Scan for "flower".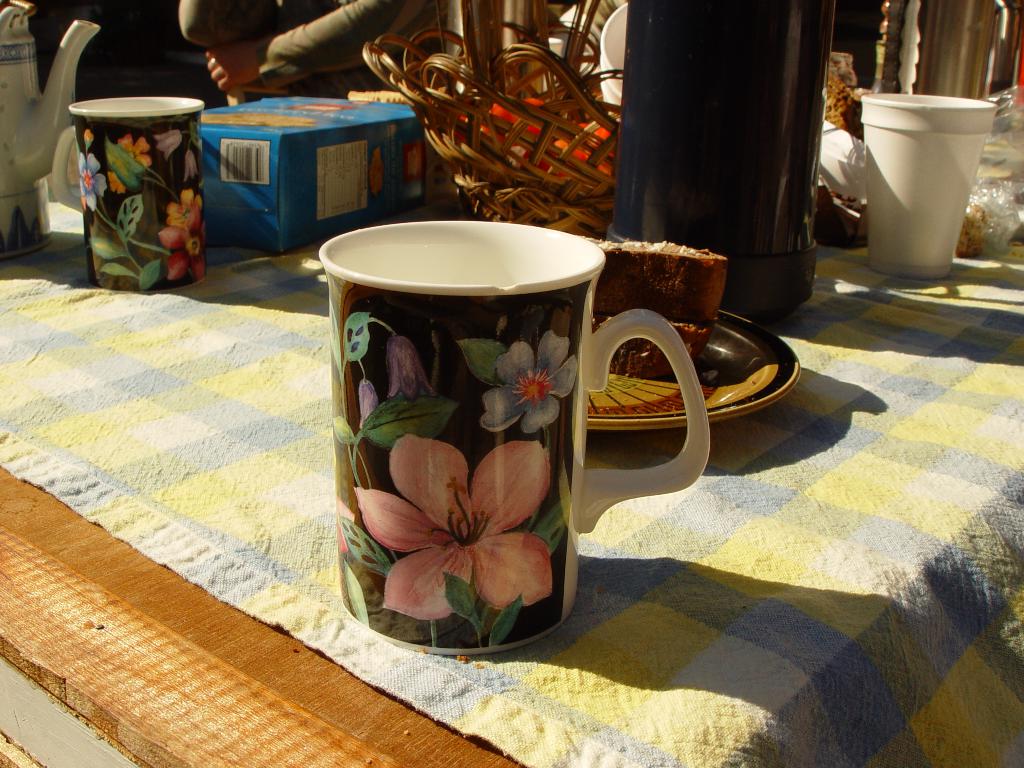
Scan result: left=182, top=149, right=202, bottom=184.
